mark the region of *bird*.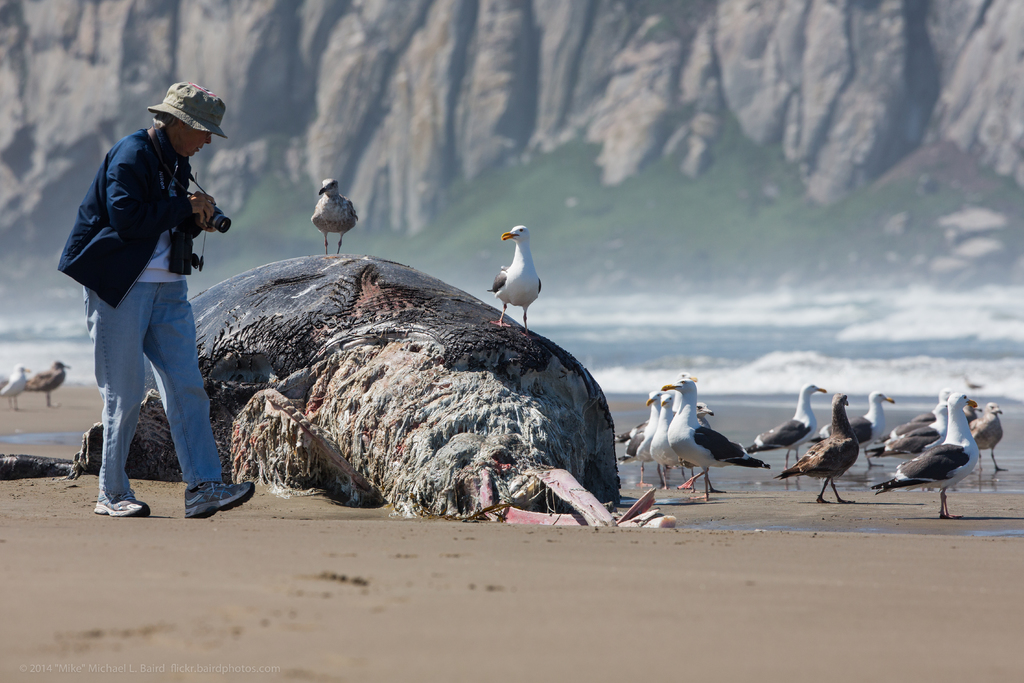
Region: crop(307, 177, 367, 256).
